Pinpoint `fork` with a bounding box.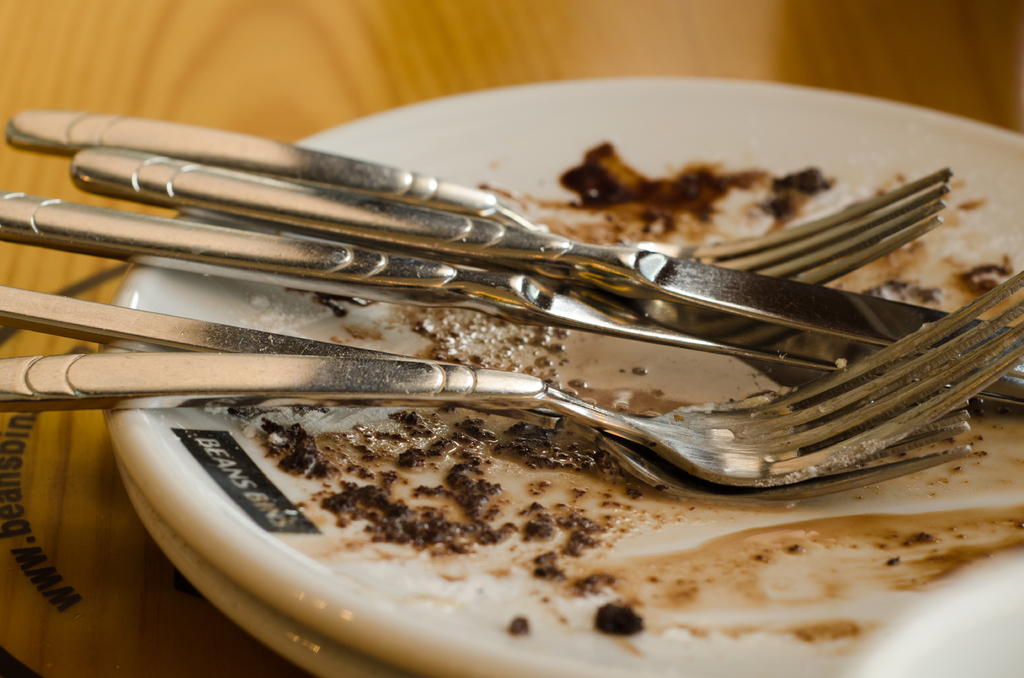
bbox=(5, 105, 954, 289).
